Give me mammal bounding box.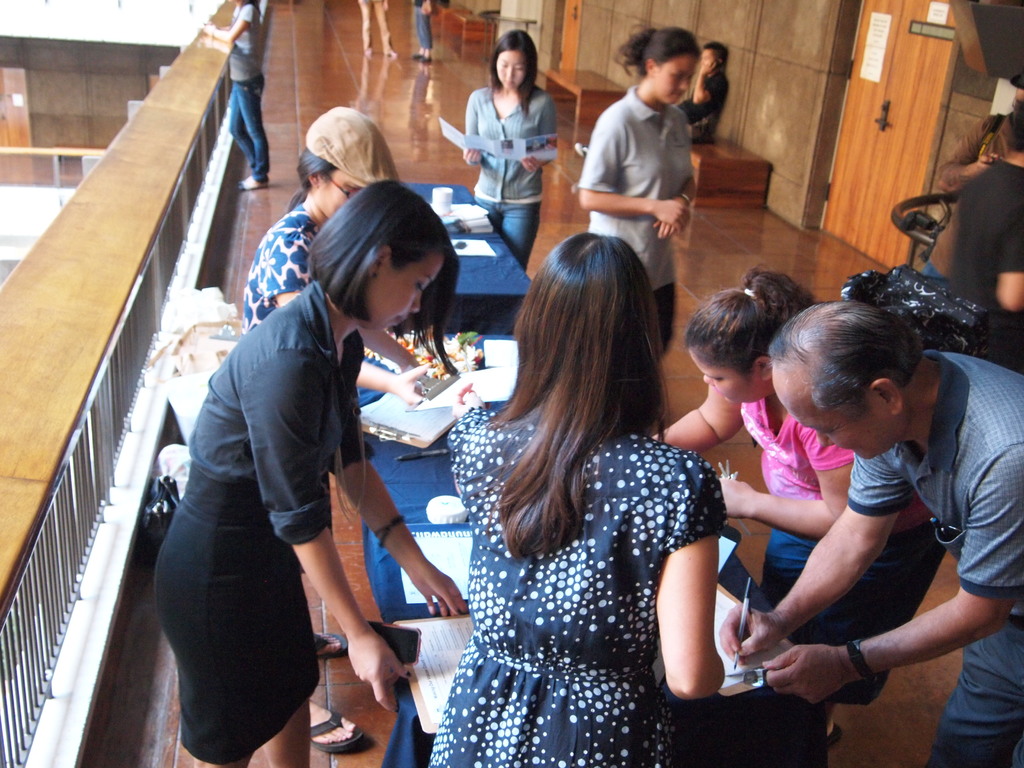
bbox(723, 292, 1023, 767).
